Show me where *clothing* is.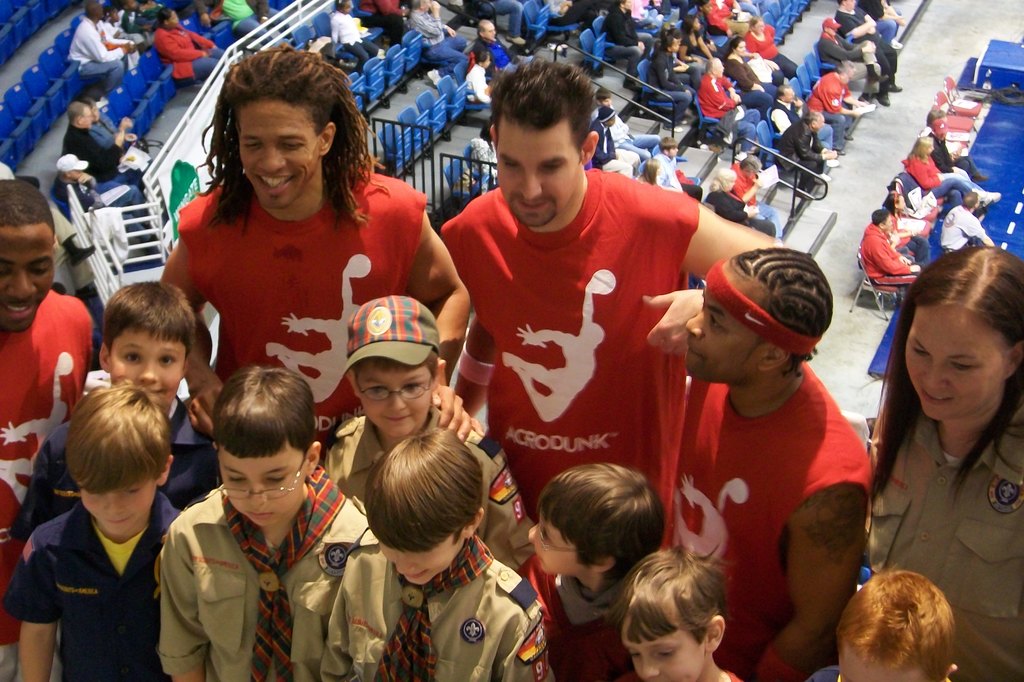
*clothing* is at <region>652, 155, 680, 191</region>.
